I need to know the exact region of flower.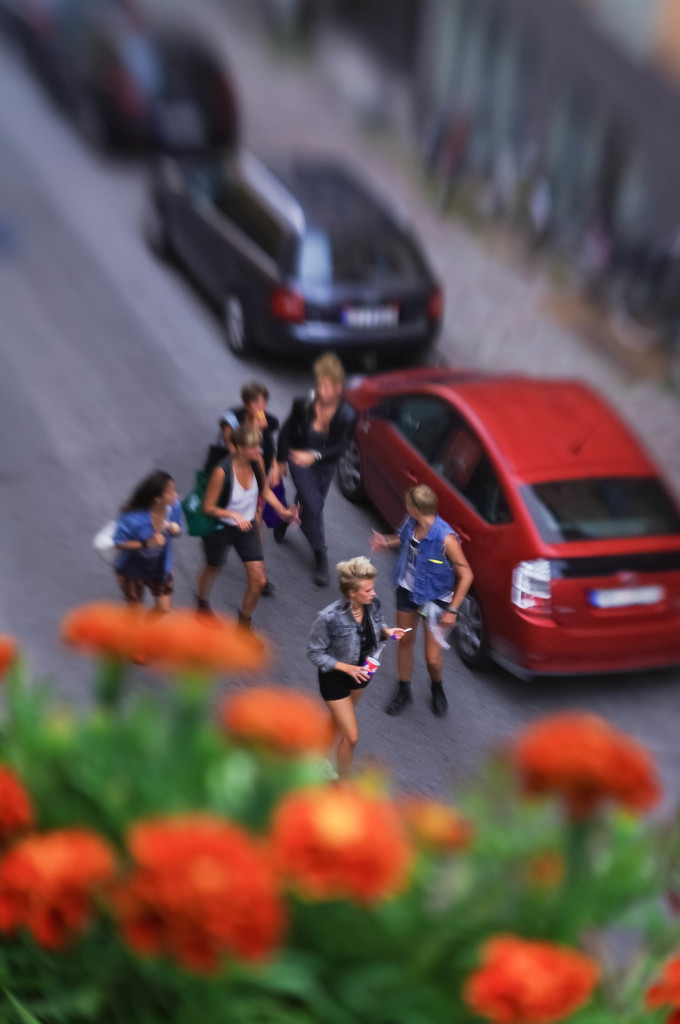
Region: bbox(217, 693, 338, 755).
